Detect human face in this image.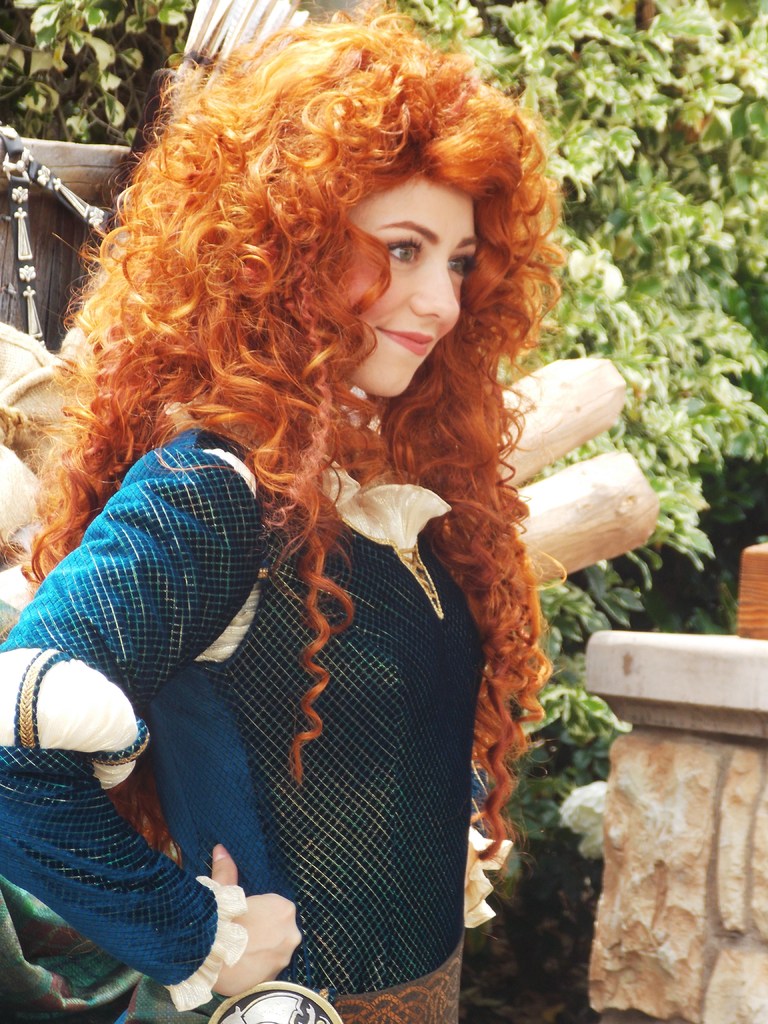
Detection: select_region(349, 171, 481, 398).
